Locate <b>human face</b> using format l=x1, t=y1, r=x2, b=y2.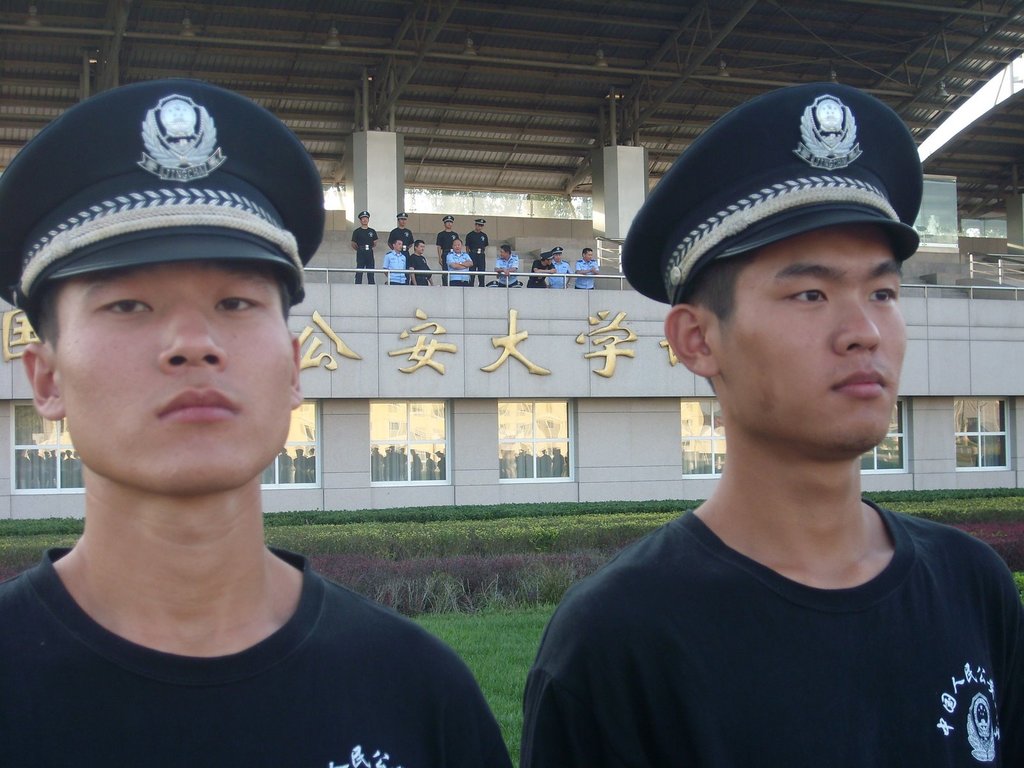
l=396, t=220, r=409, b=227.
